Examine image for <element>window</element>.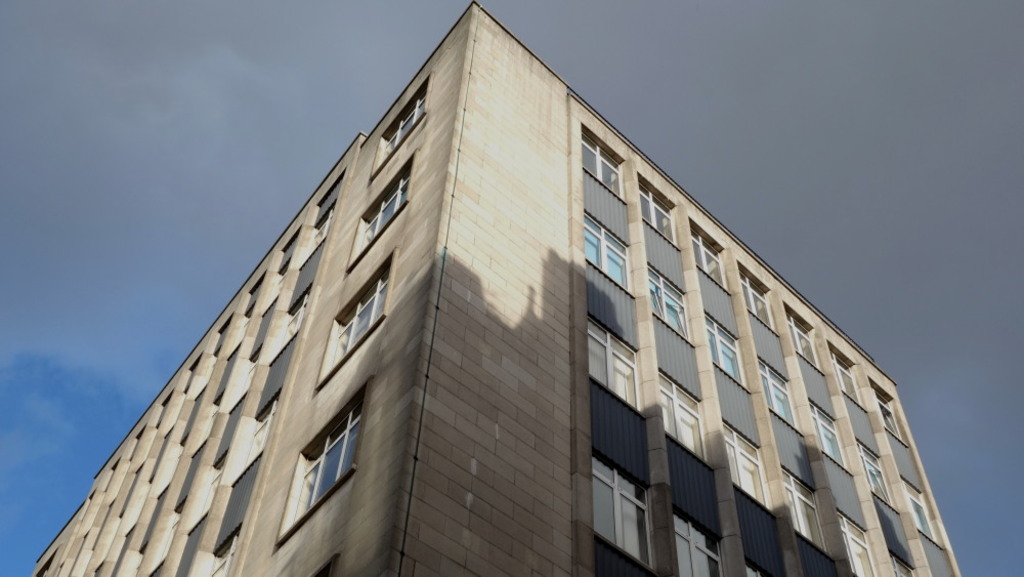
Examination result: select_region(675, 513, 721, 576).
